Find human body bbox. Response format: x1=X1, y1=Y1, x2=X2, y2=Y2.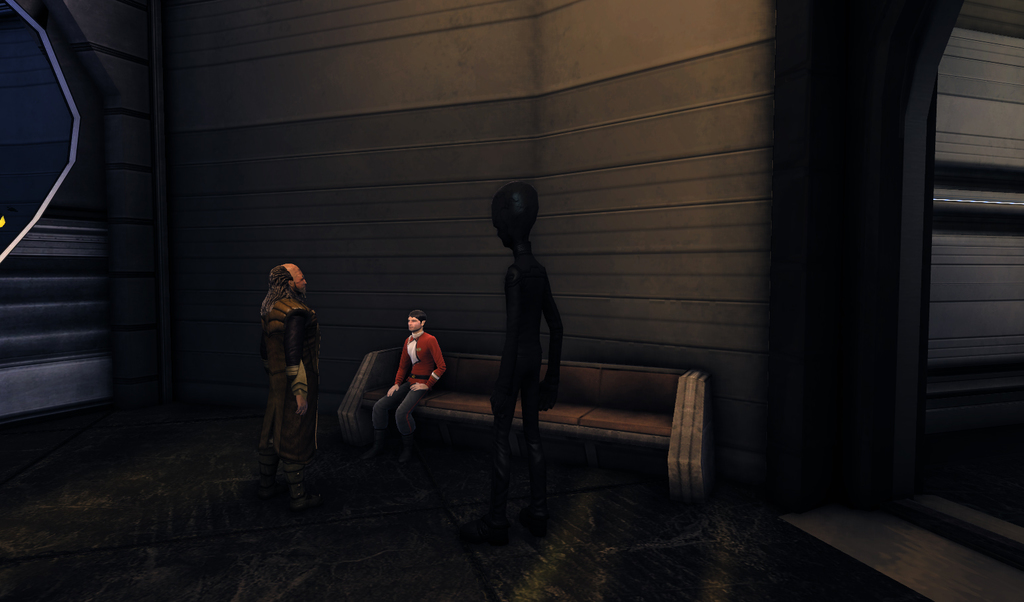
x1=254, y1=261, x2=317, y2=485.
